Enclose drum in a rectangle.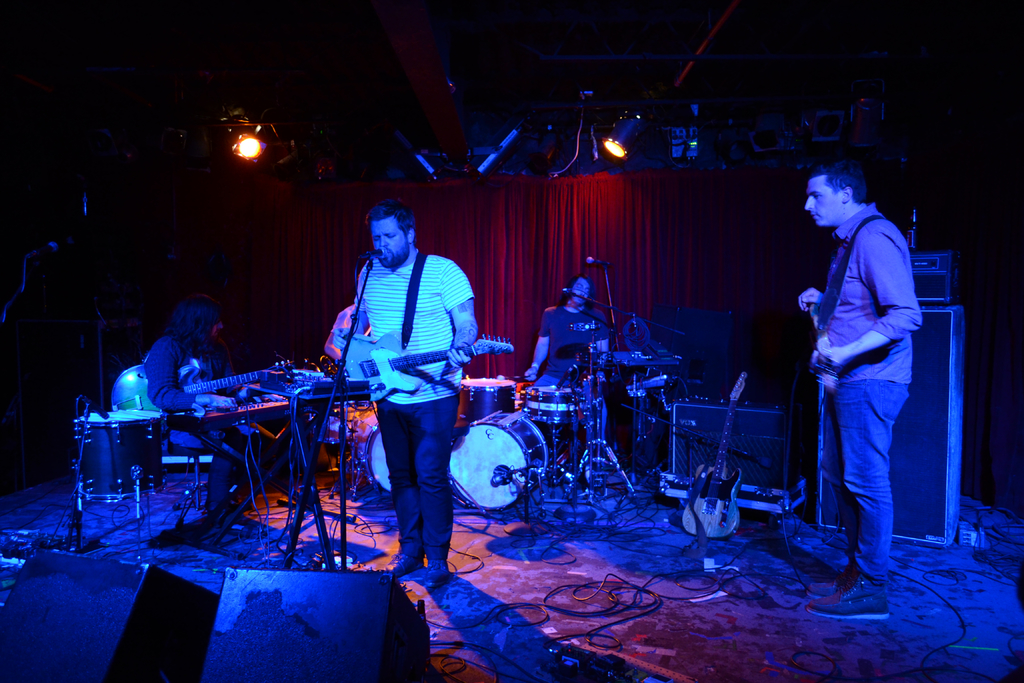
BBox(454, 372, 519, 416).
